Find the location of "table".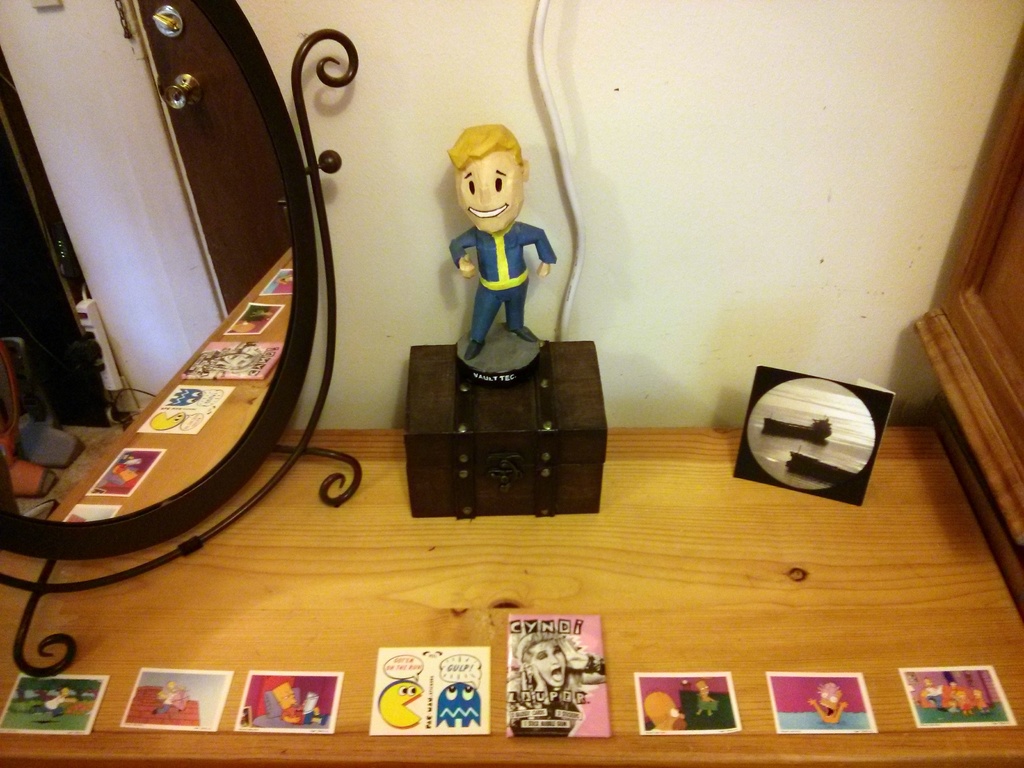
Location: 0/423/1023/767.
